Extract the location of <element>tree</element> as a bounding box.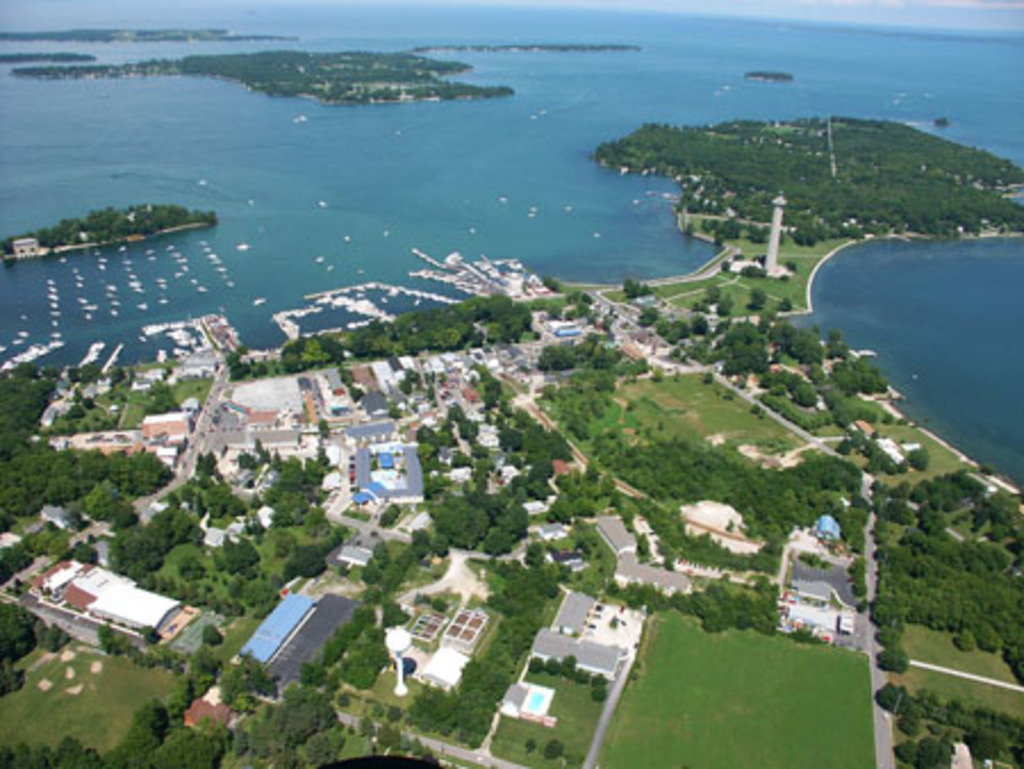
Rect(419, 396, 553, 576).
